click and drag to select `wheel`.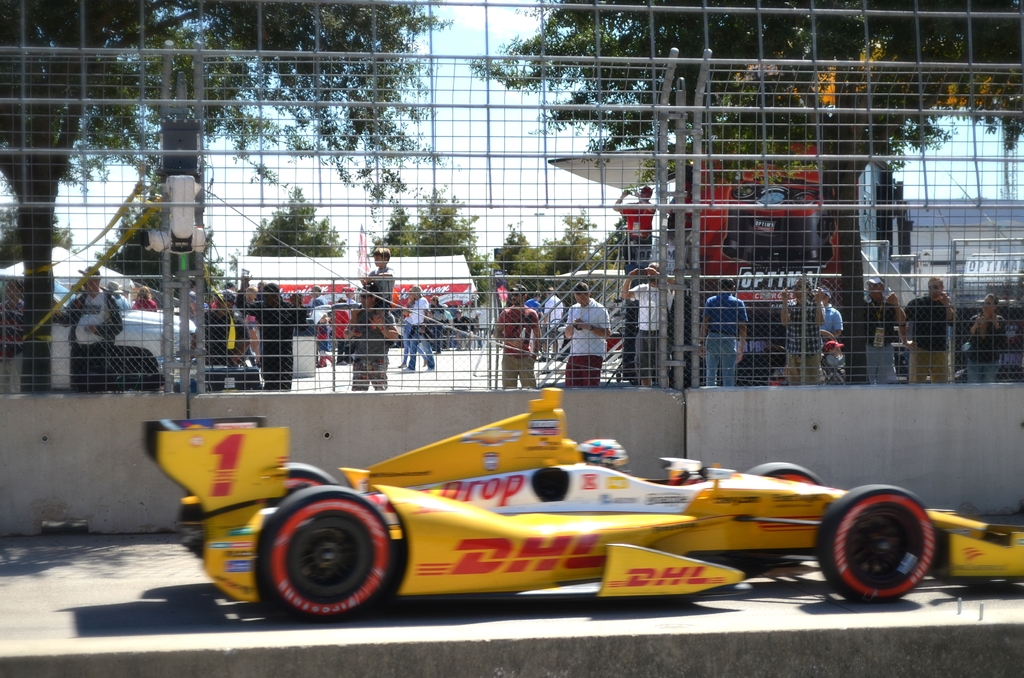
Selection: x1=243 y1=498 x2=395 y2=618.
